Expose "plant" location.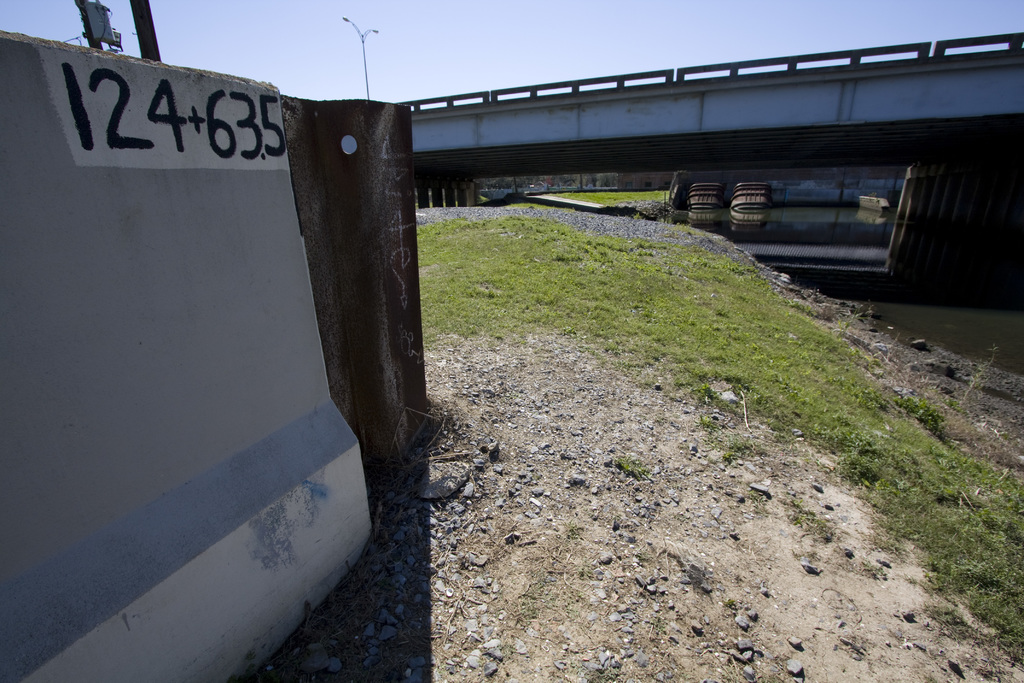
Exposed at l=543, t=190, r=666, b=204.
